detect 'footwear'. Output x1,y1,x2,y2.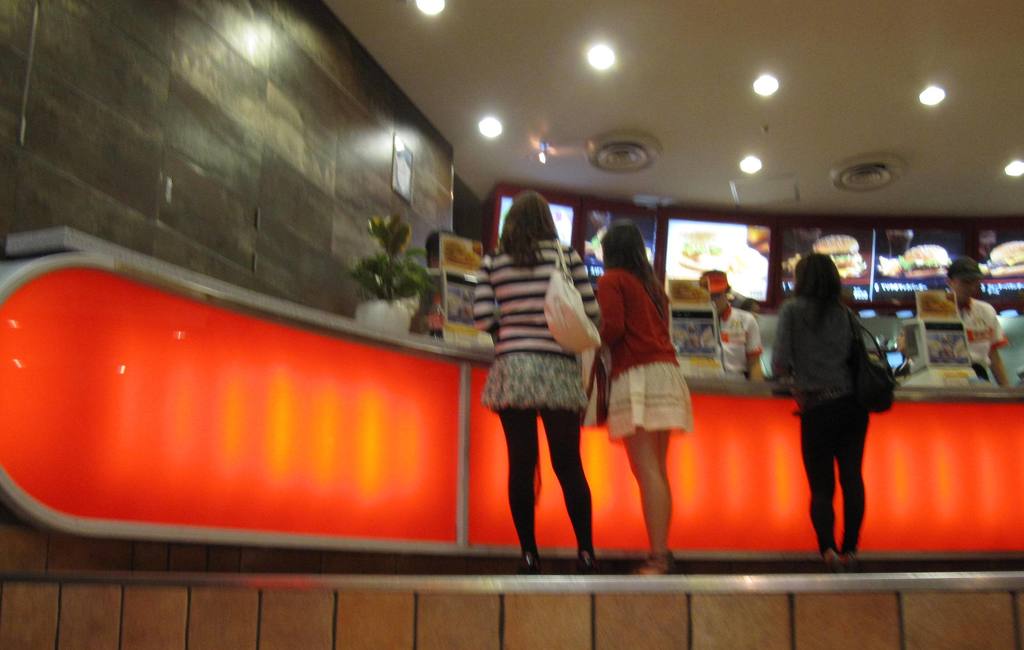
828,550,845,574.
